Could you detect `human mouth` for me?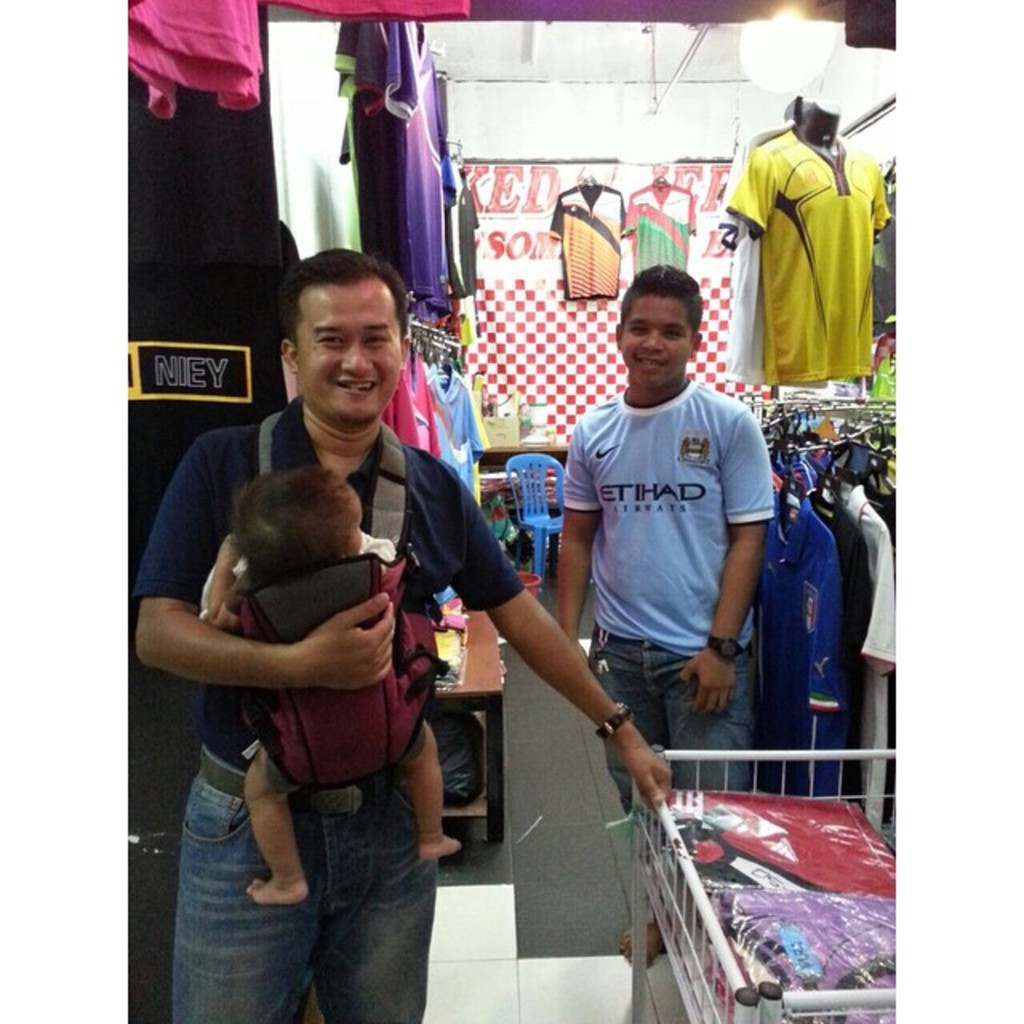
Detection result: 333/379/371/395.
